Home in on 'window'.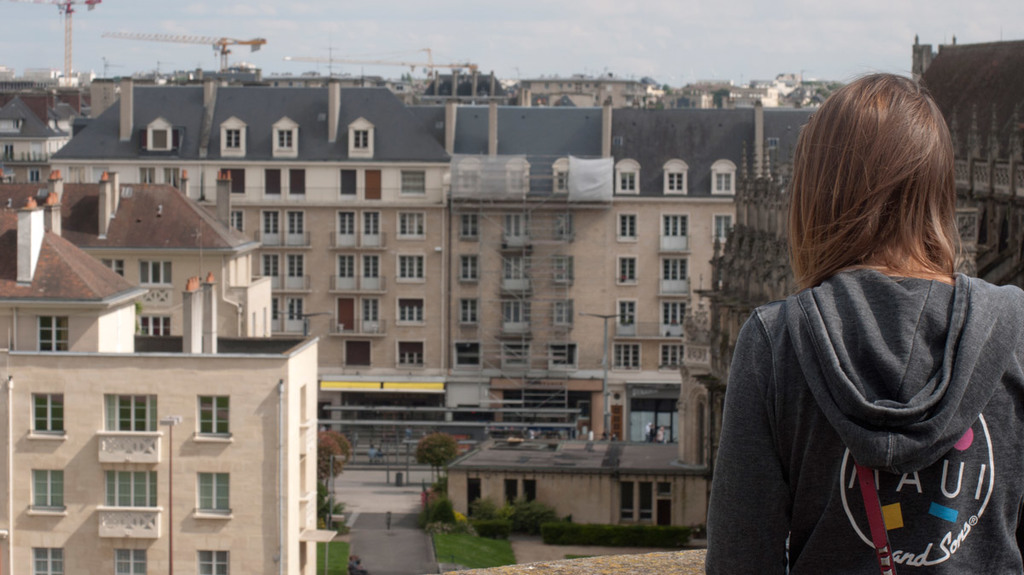
Homed in at bbox=(27, 392, 70, 435).
